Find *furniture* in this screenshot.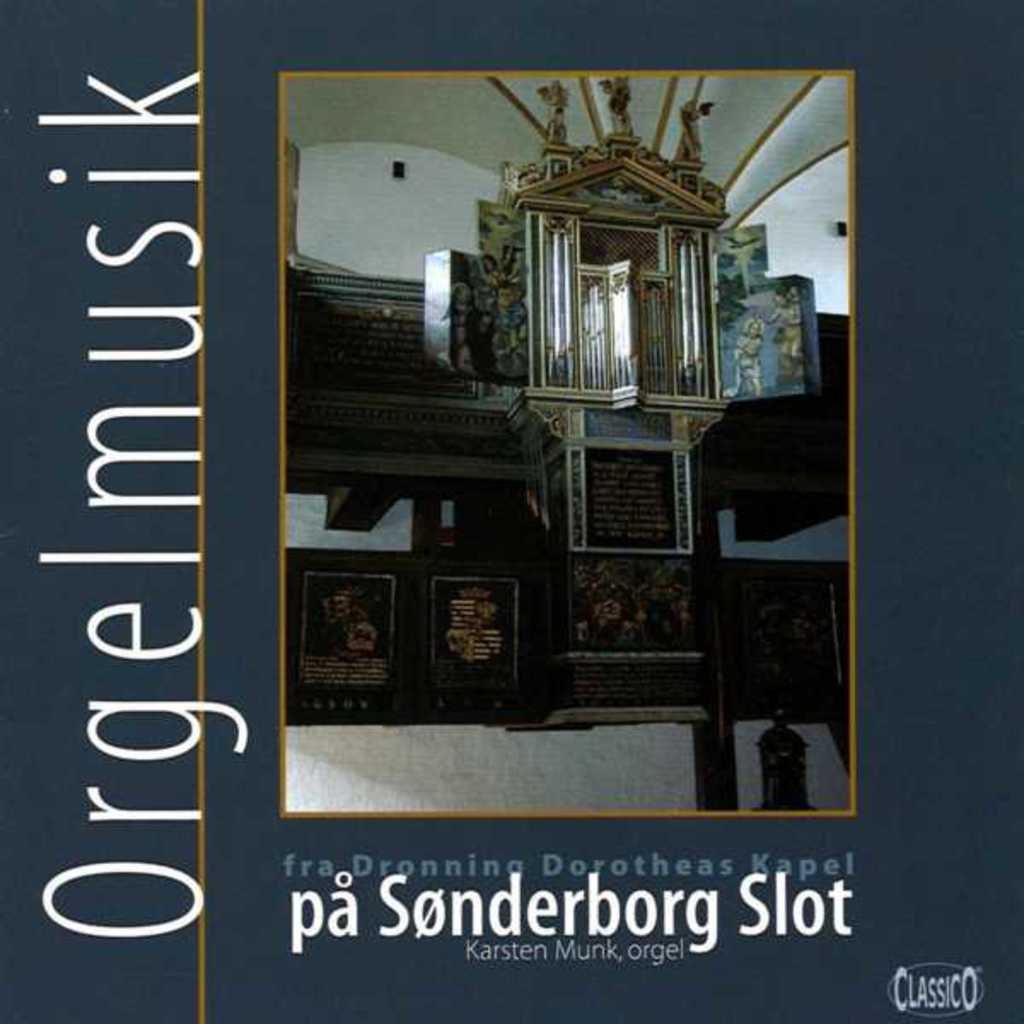
The bounding box for *furniture* is crop(282, 119, 848, 814).
